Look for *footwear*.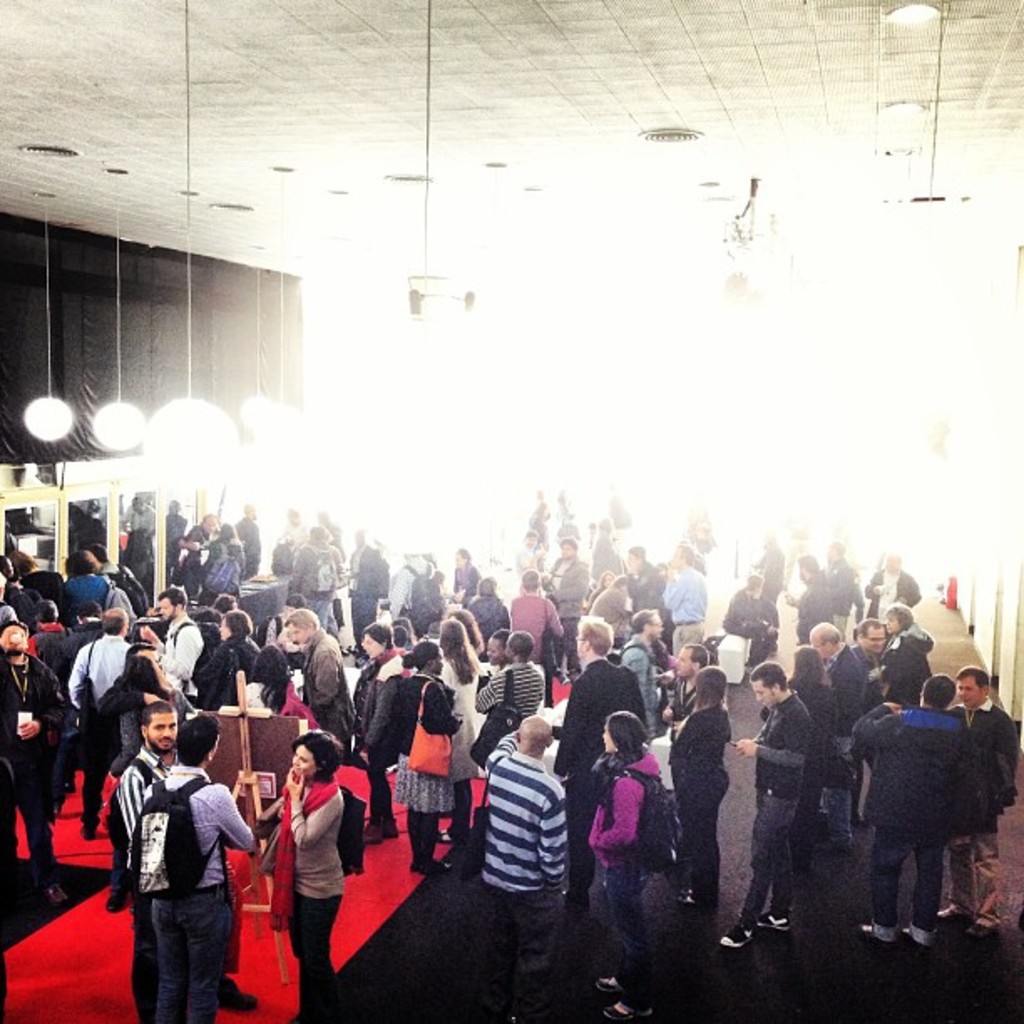
Found: {"left": 970, "top": 915, "right": 992, "bottom": 935}.
